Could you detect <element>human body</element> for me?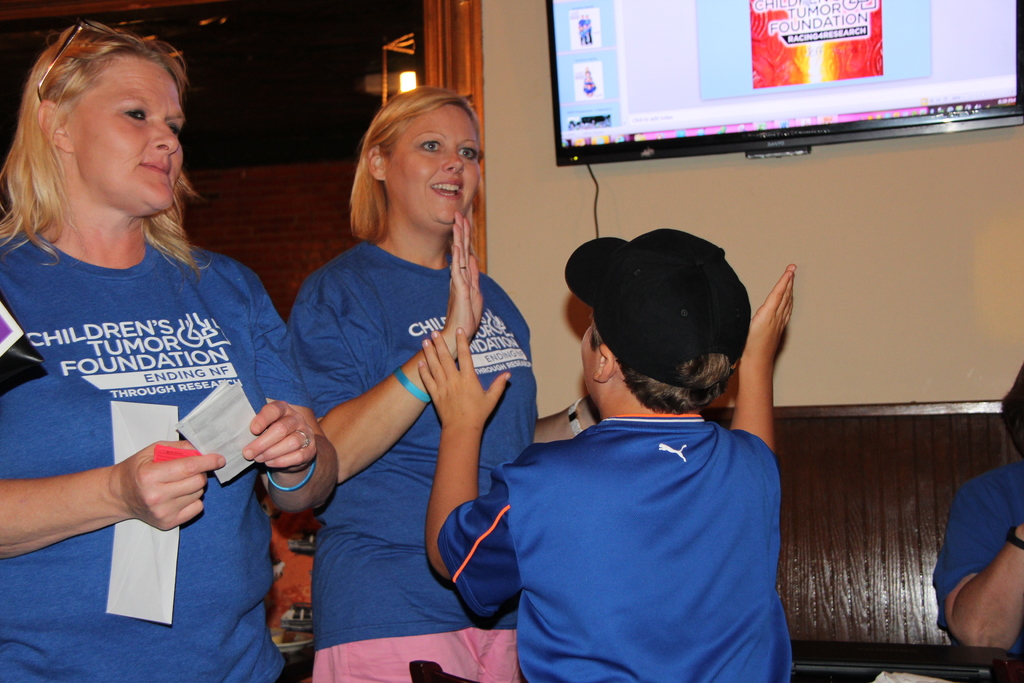
Detection result: (423,231,808,677).
